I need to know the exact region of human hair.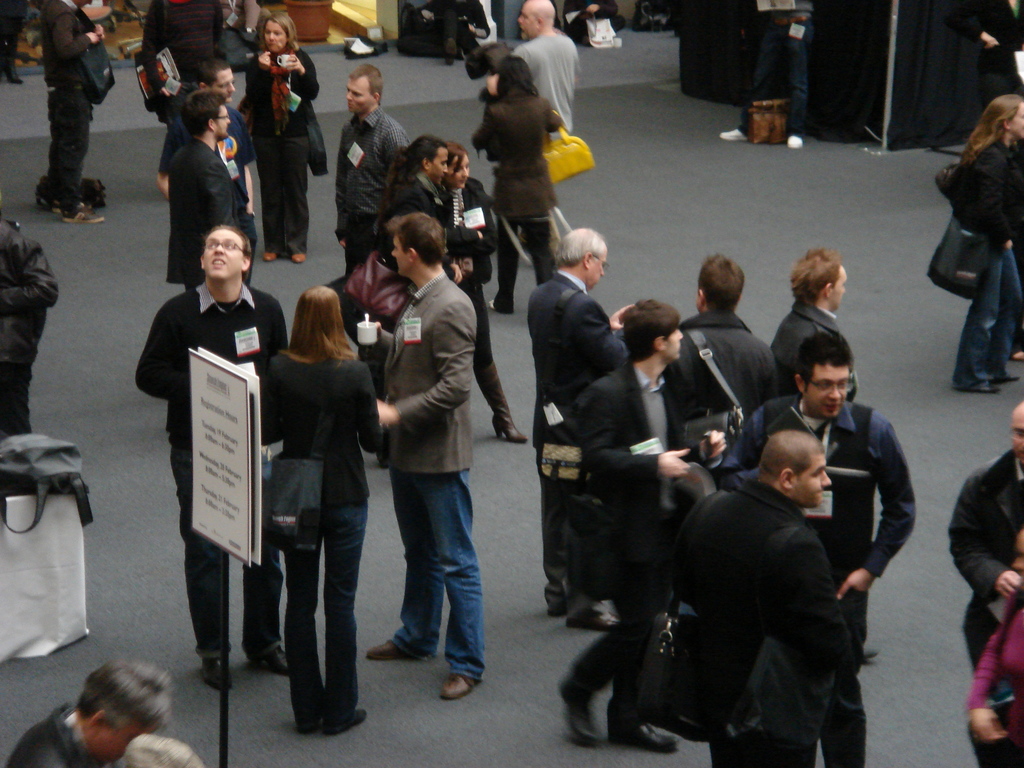
Region: l=388, t=213, r=445, b=265.
